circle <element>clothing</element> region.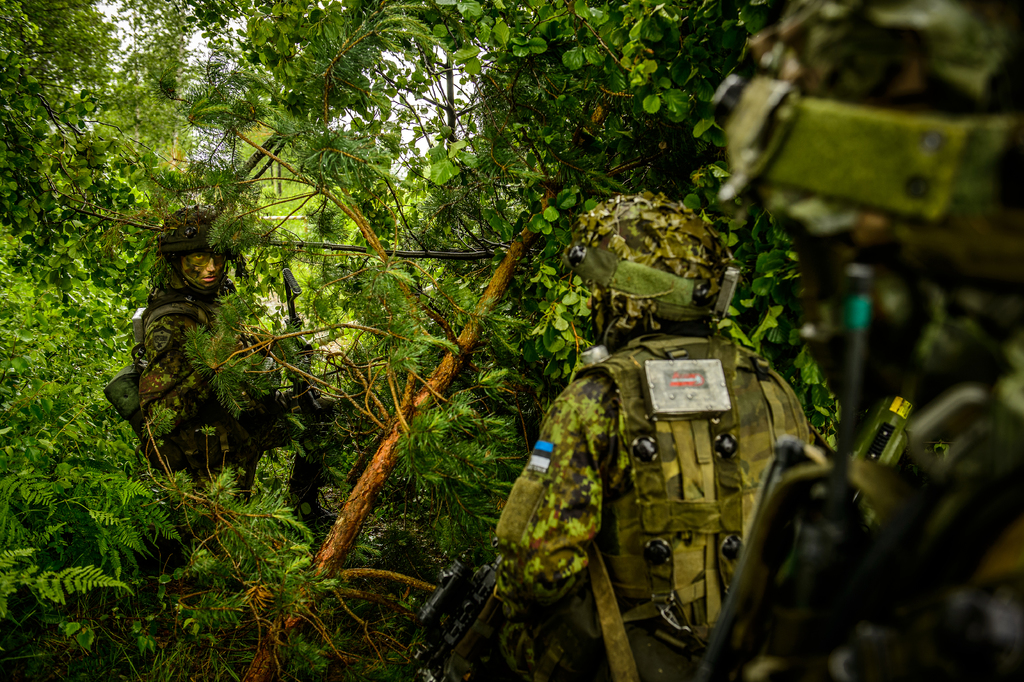
Region: [131, 288, 288, 505].
